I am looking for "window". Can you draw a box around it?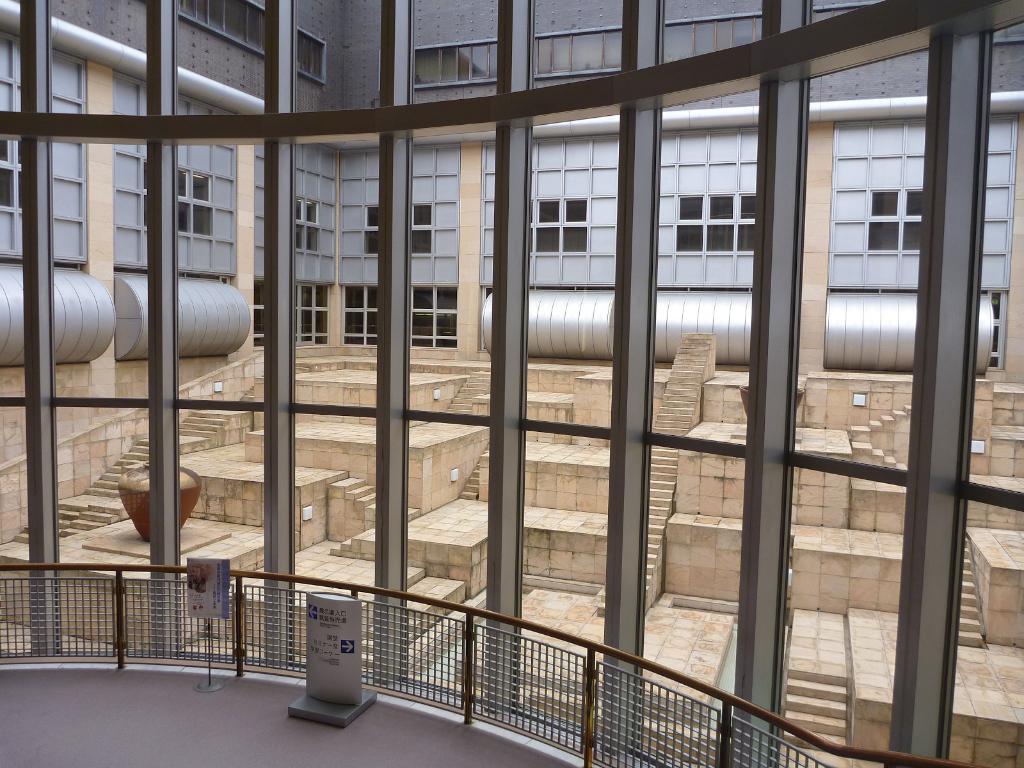
Sure, the bounding box is x1=535, y1=29, x2=619, y2=78.
